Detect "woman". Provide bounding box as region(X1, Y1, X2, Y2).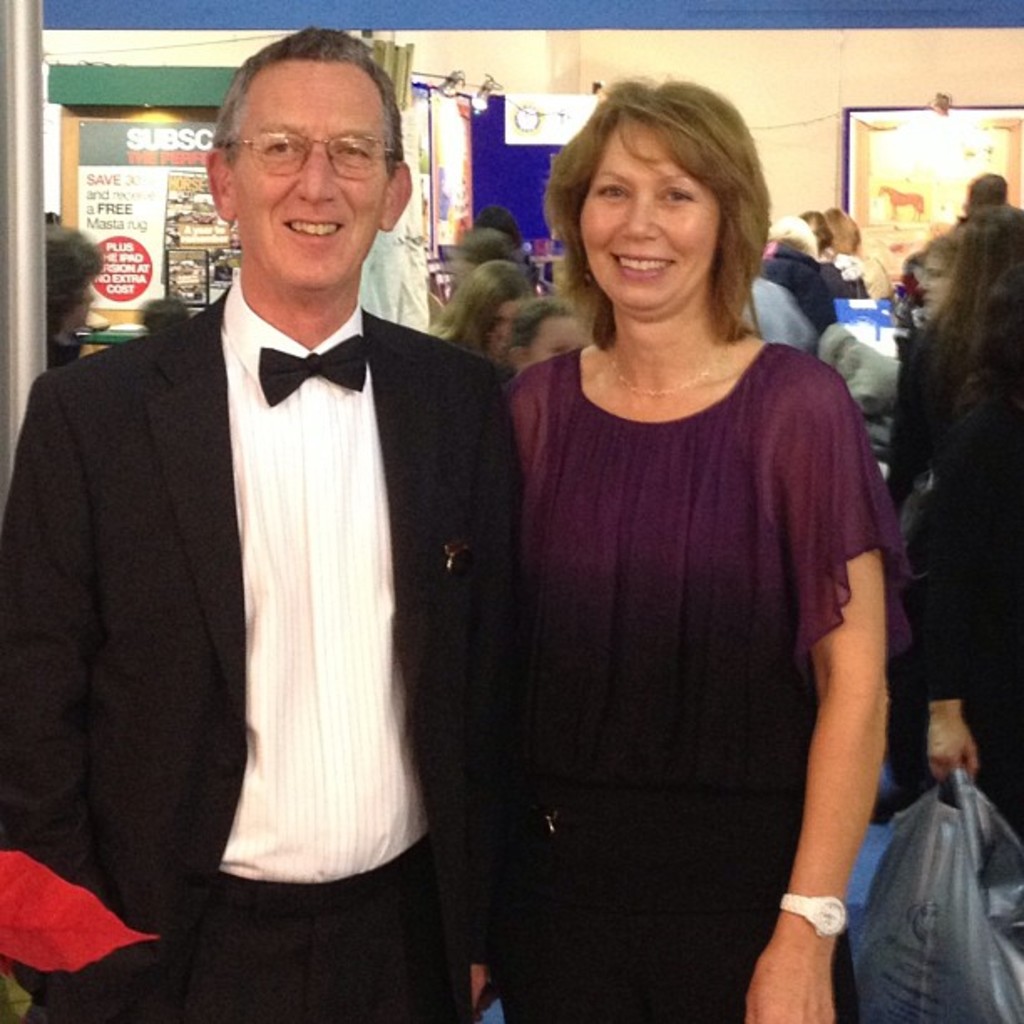
region(880, 204, 1022, 832).
